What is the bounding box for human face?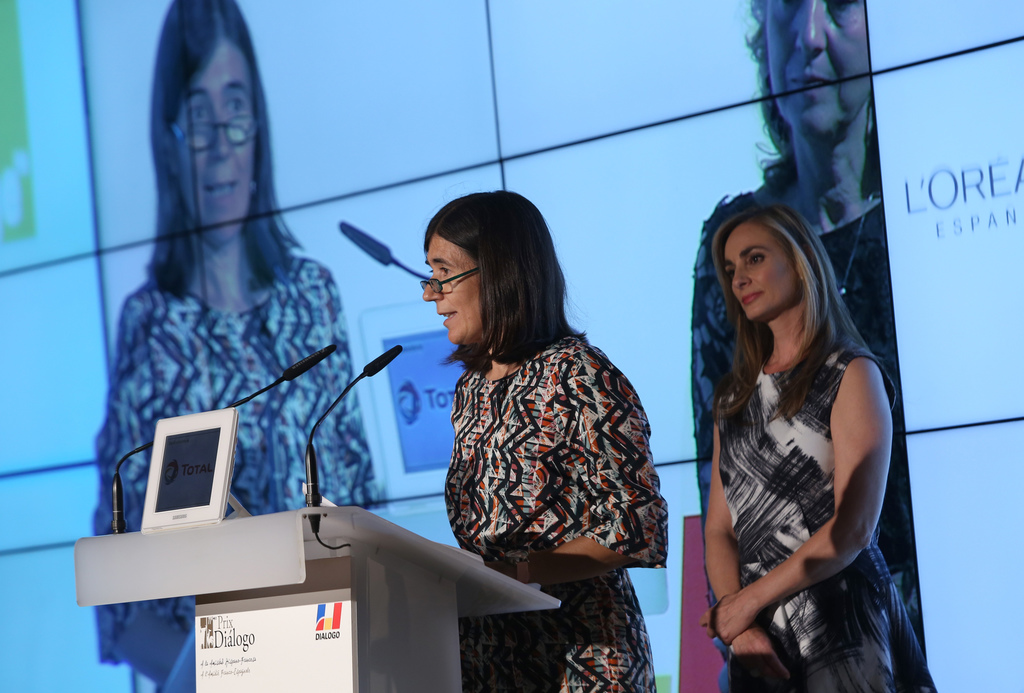
x1=165, y1=41, x2=252, y2=239.
